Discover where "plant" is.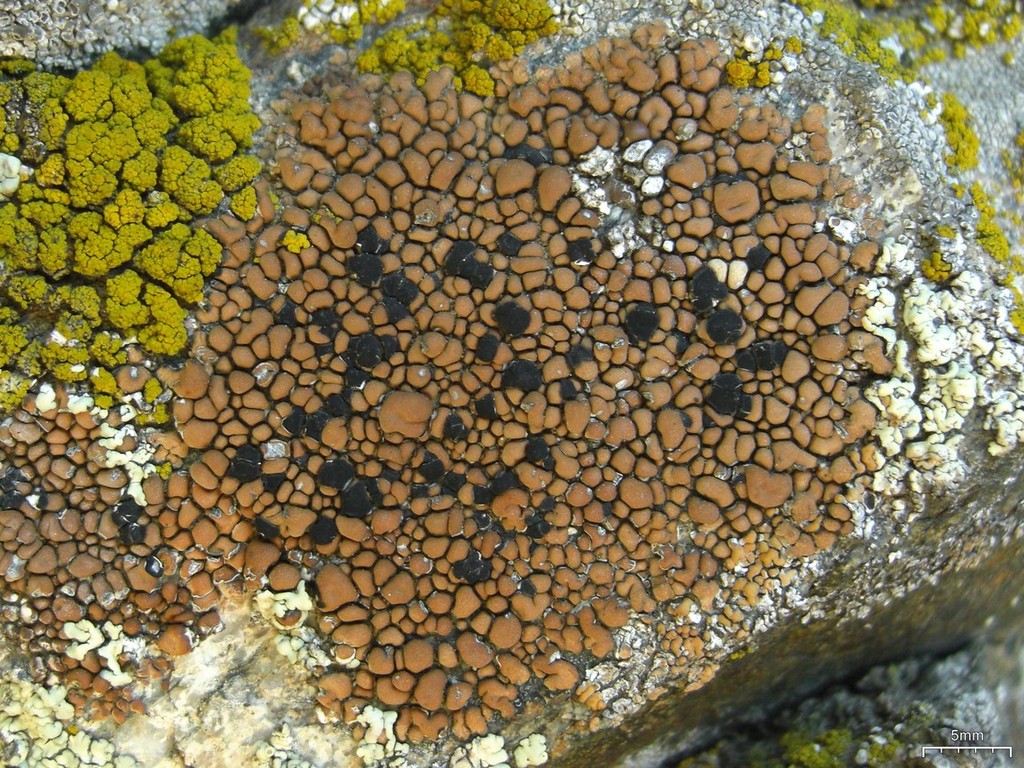
Discovered at detection(1007, 254, 1023, 280).
